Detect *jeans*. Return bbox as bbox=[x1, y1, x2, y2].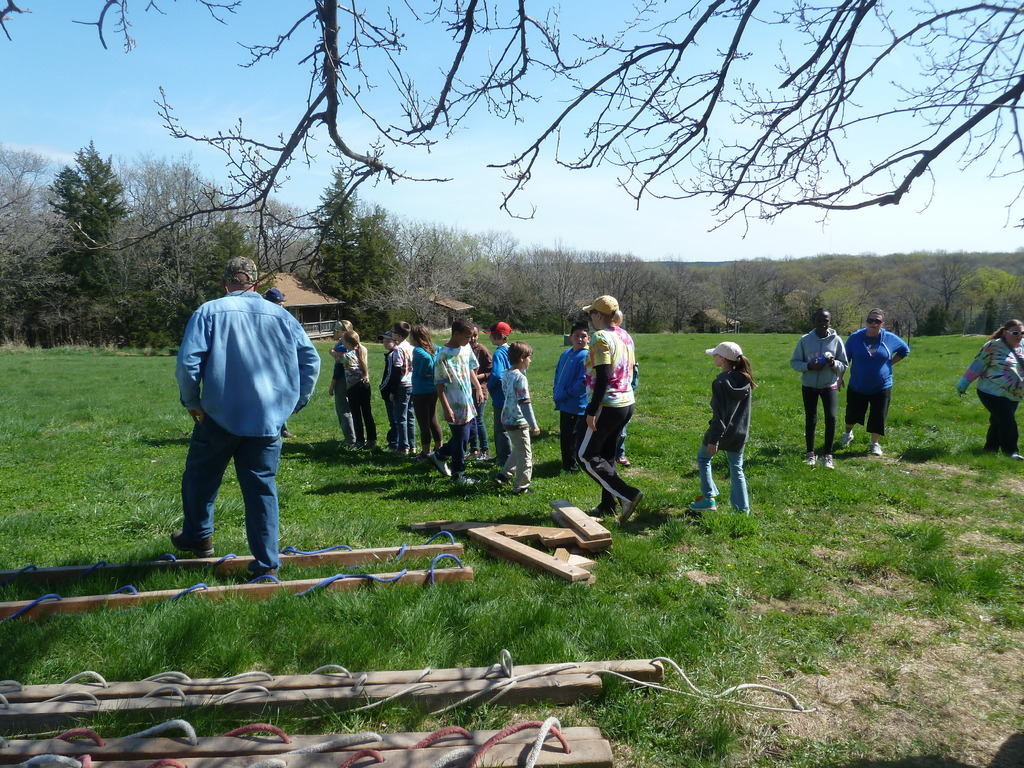
bbox=[476, 403, 488, 446].
